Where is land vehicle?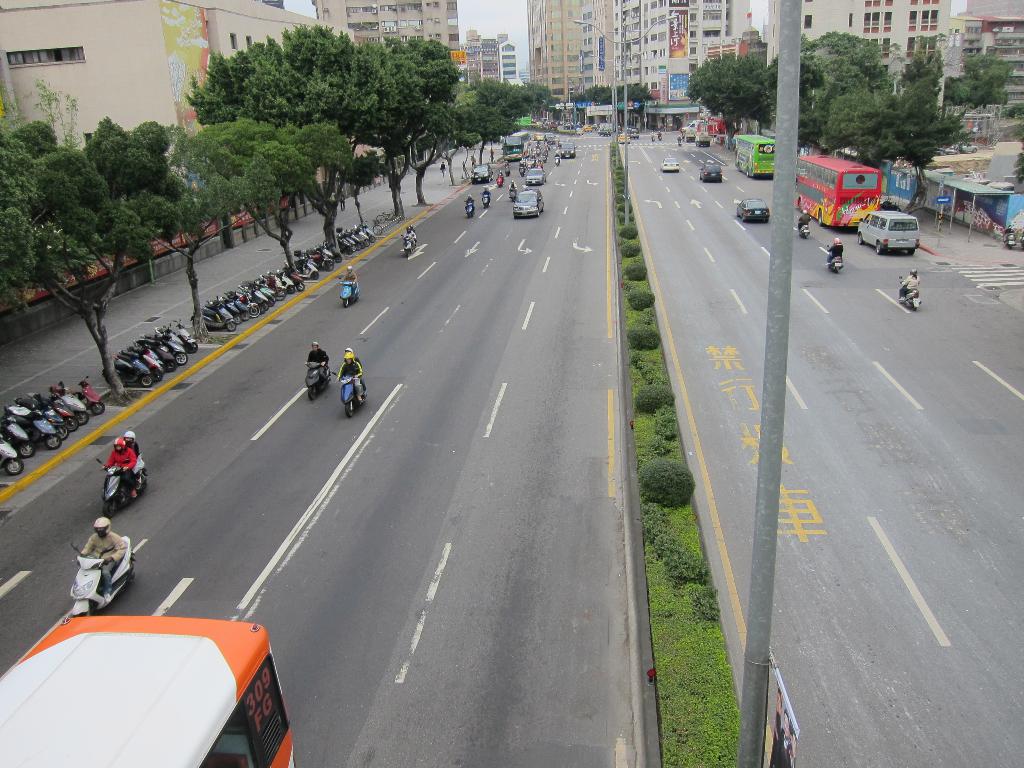
pyautogui.locateOnScreen(659, 157, 679, 172).
